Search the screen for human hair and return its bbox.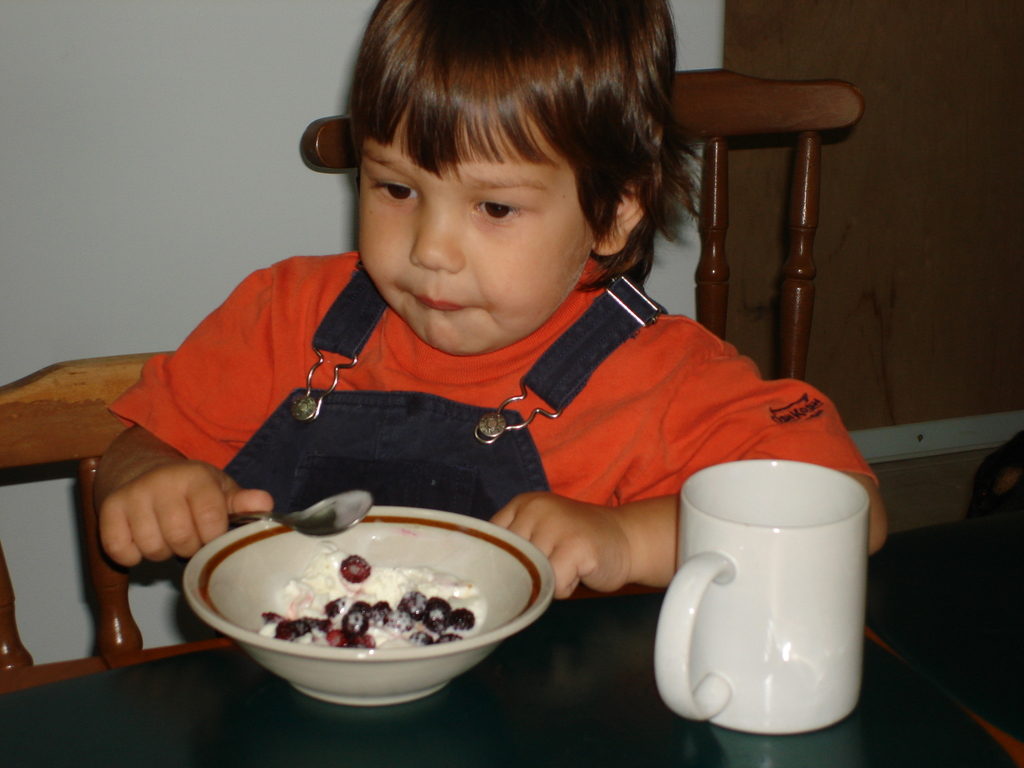
Found: (left=298, top=3, right=672, bottom=290).
